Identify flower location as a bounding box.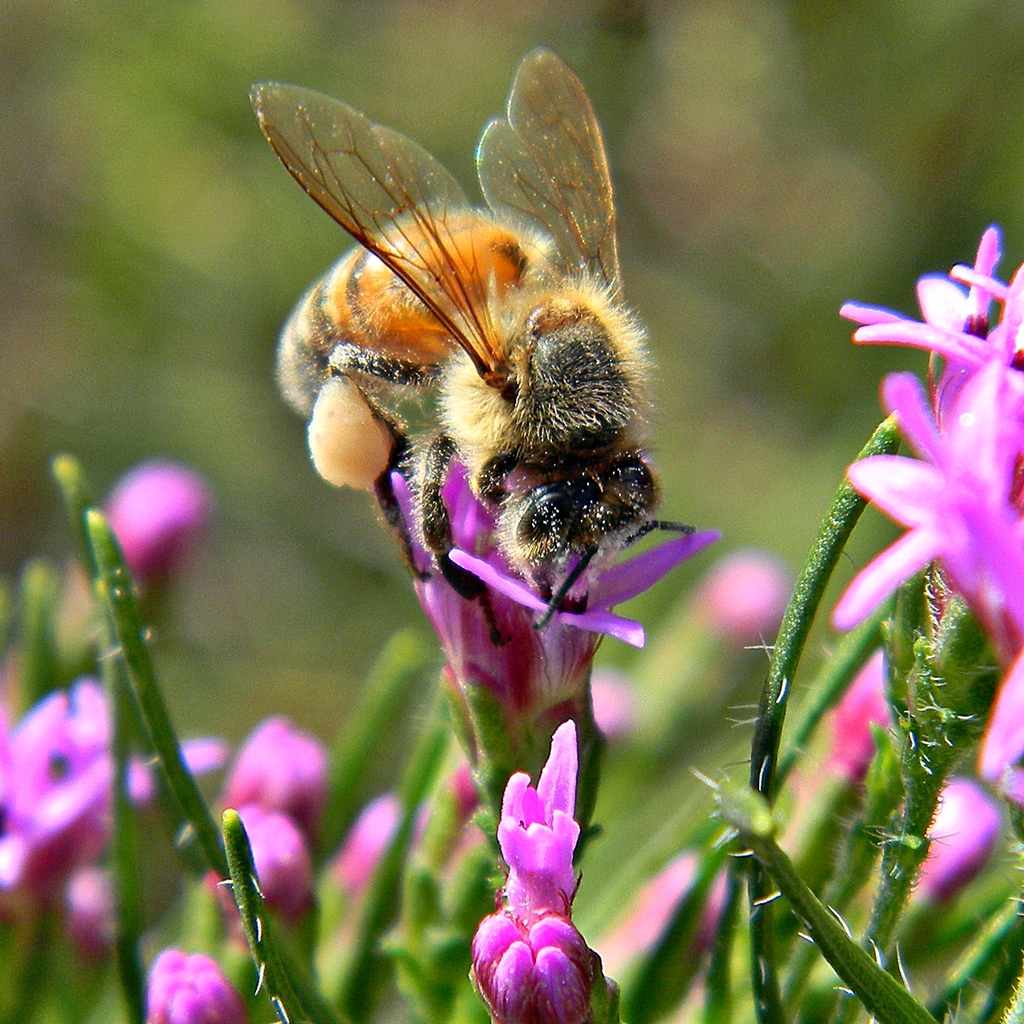
<box>0,687,231,970</box>.
